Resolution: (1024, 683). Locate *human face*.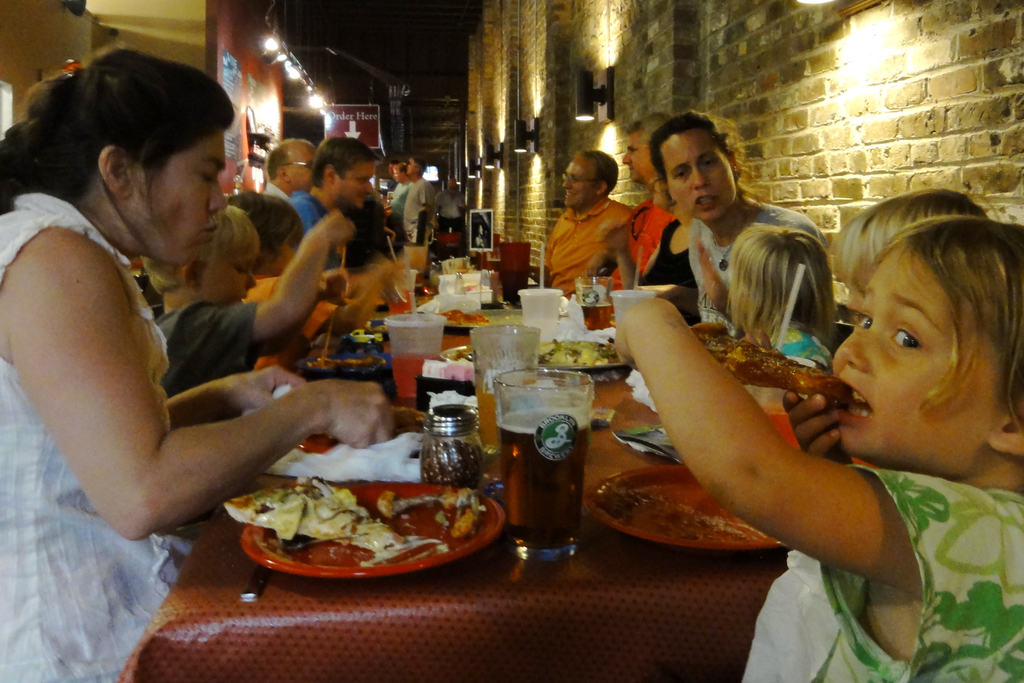
detection(207, 243, 255, 305).
